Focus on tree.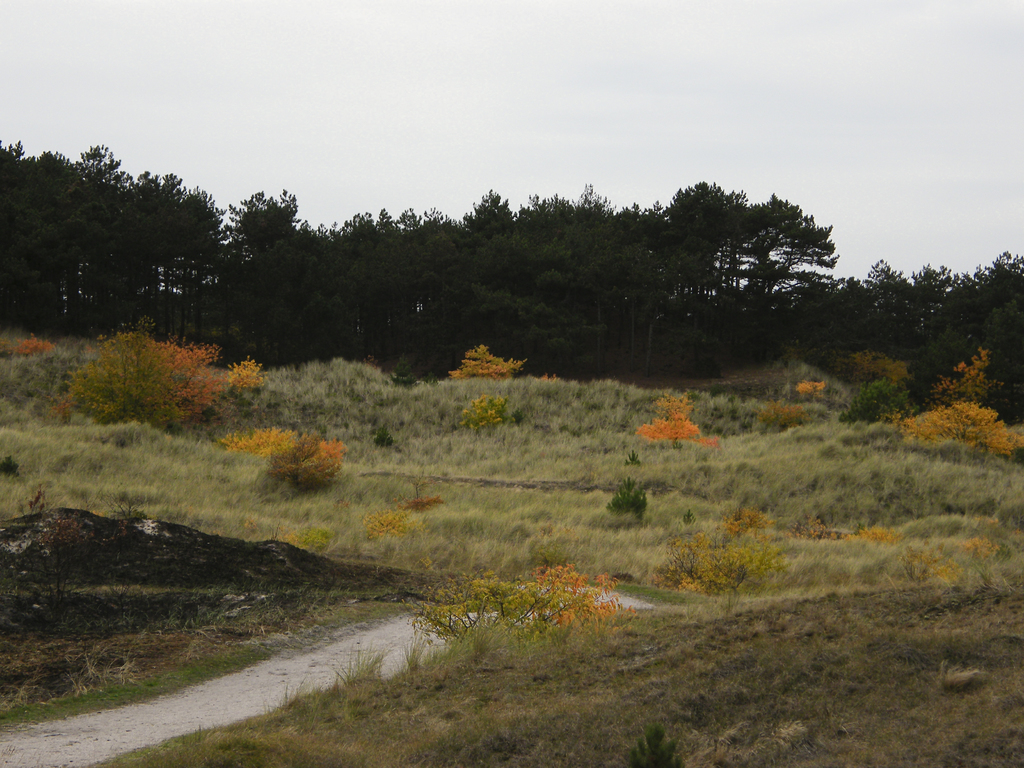
Focused at box(225, 174, 323, 355).
